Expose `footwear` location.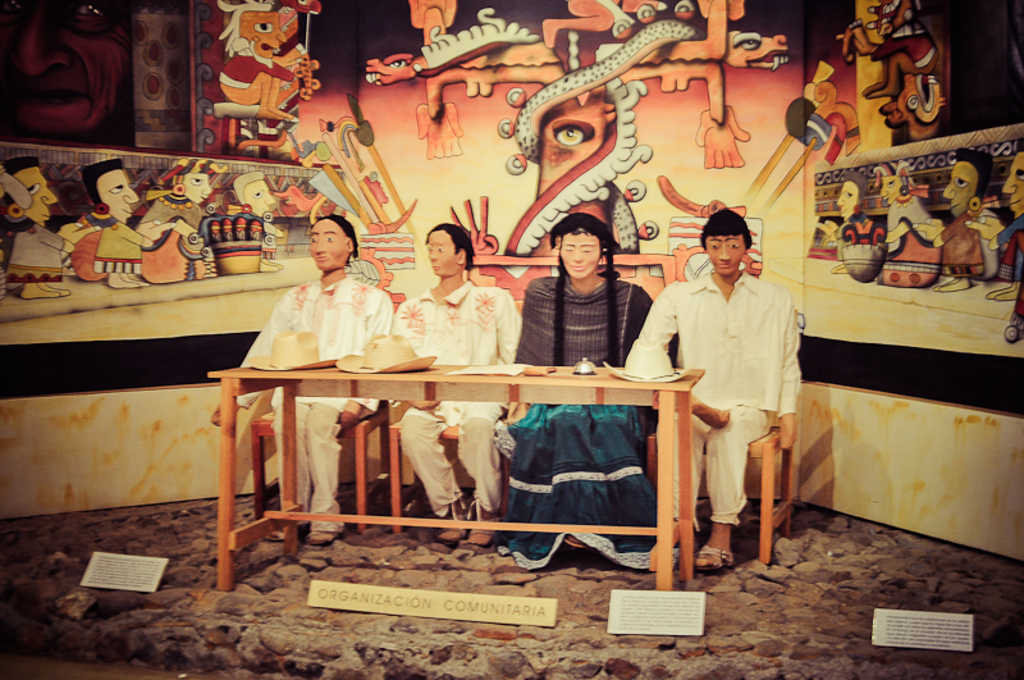
Exposed at [left=566, top=534, right=588, bottom=547].
